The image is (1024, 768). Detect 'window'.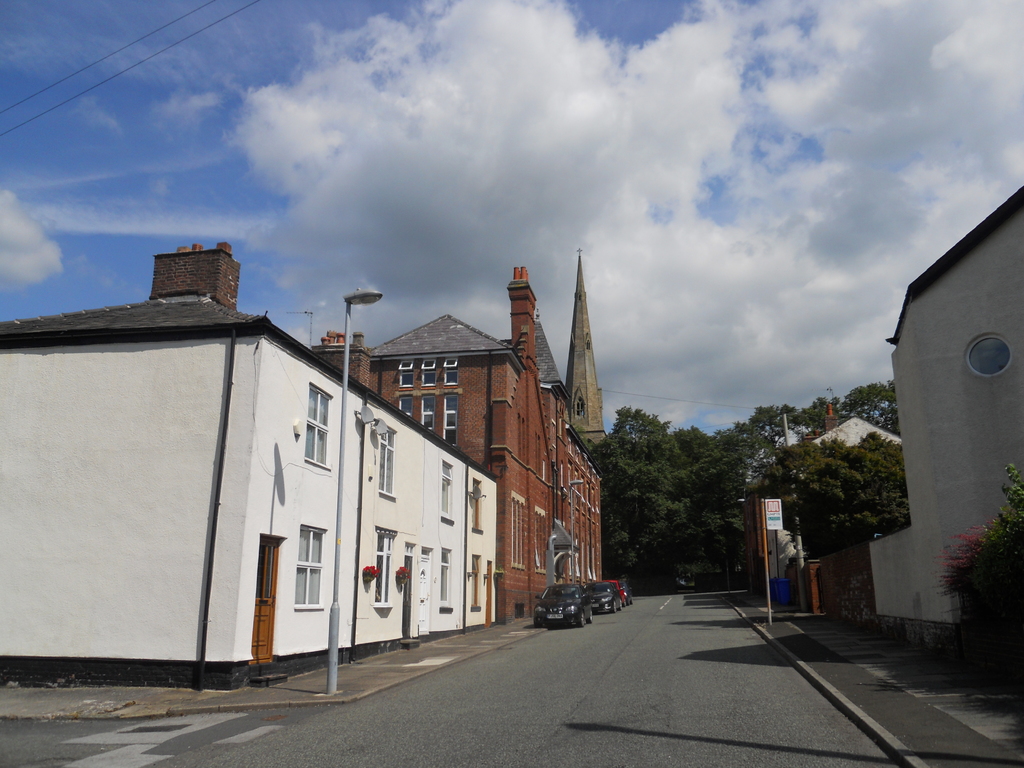
Detection: BBox(419, 398, 435, 430).
